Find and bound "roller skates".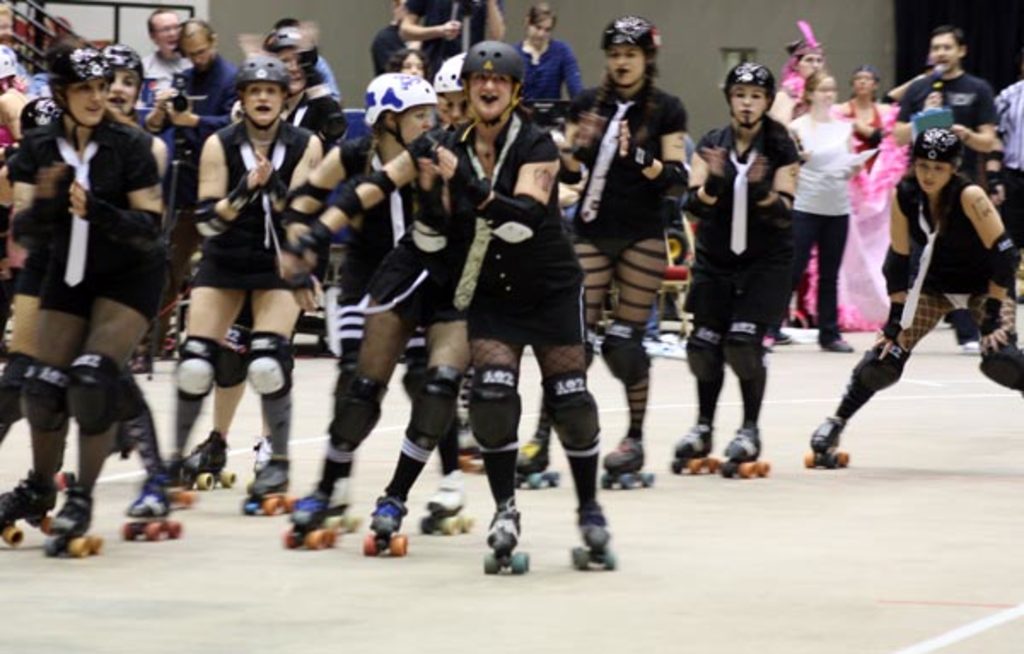
Bound: x1=572 y1=512 x2=618 y2=574.
